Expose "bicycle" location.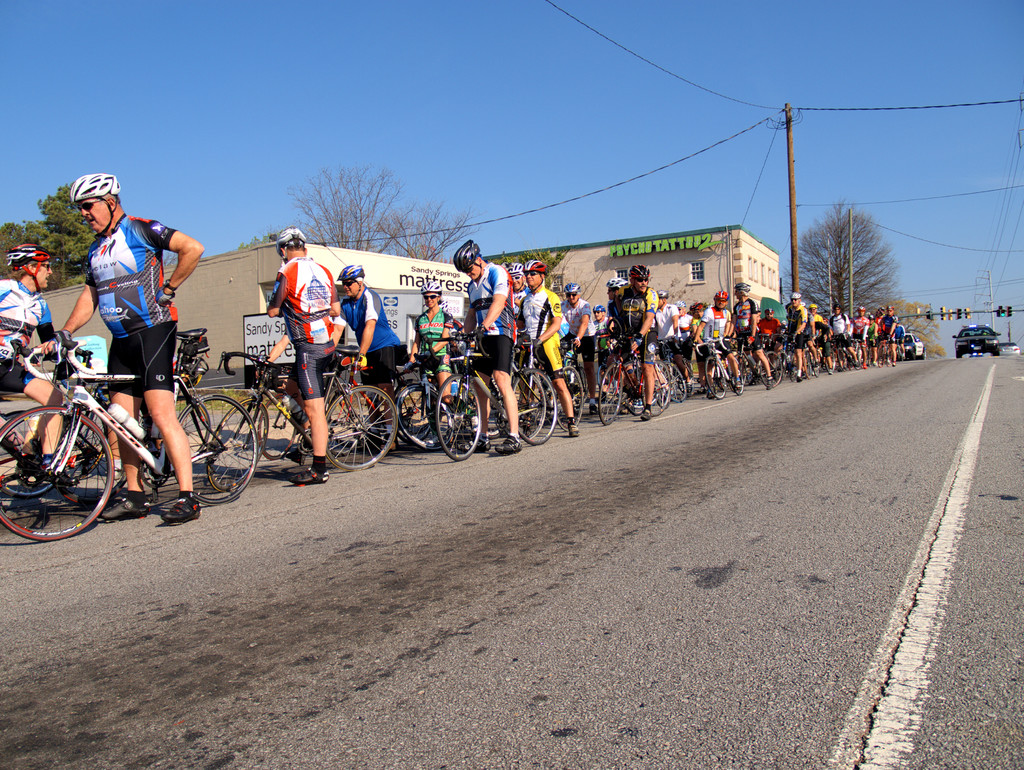
Exposed at (844, 337, 882, 375).
